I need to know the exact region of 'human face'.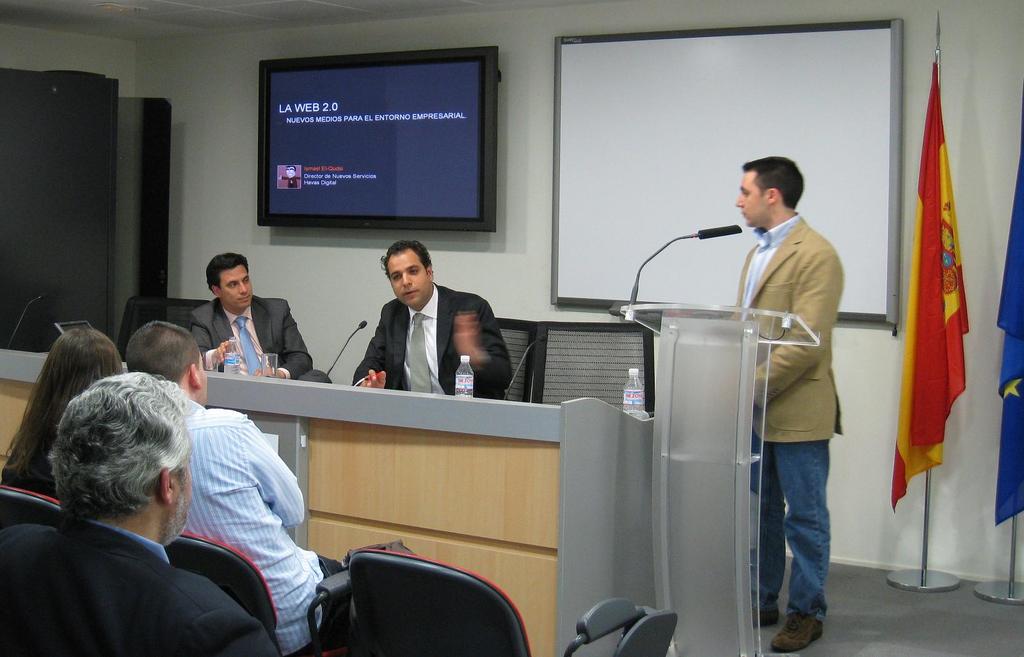
Region: bbox(168, 452, 197, 543).
